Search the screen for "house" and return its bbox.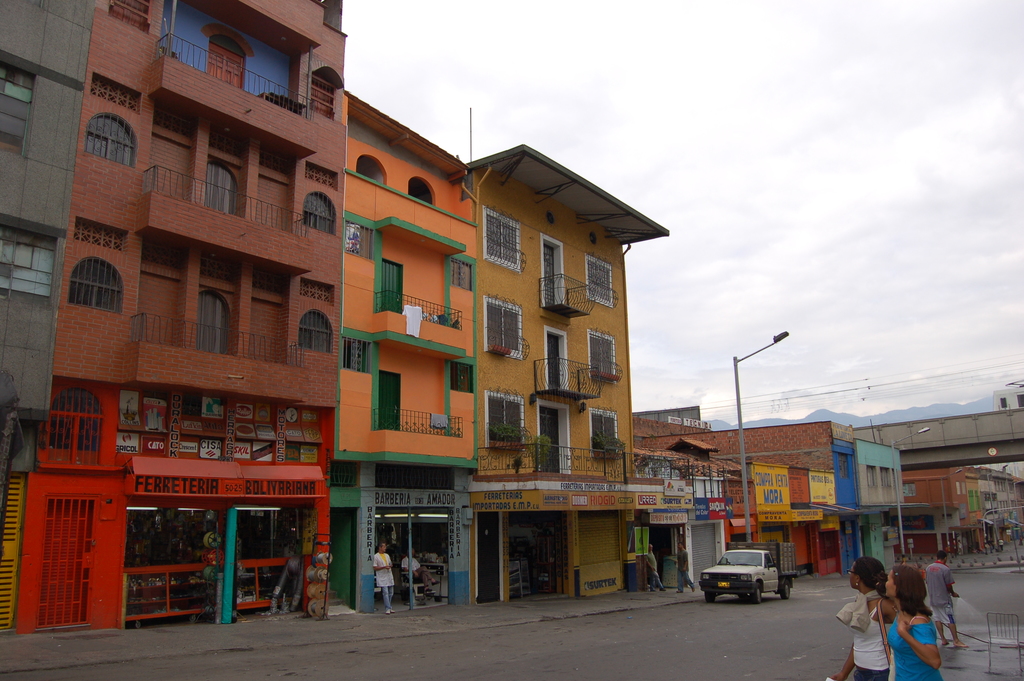
Found: 902,459,968,555.
